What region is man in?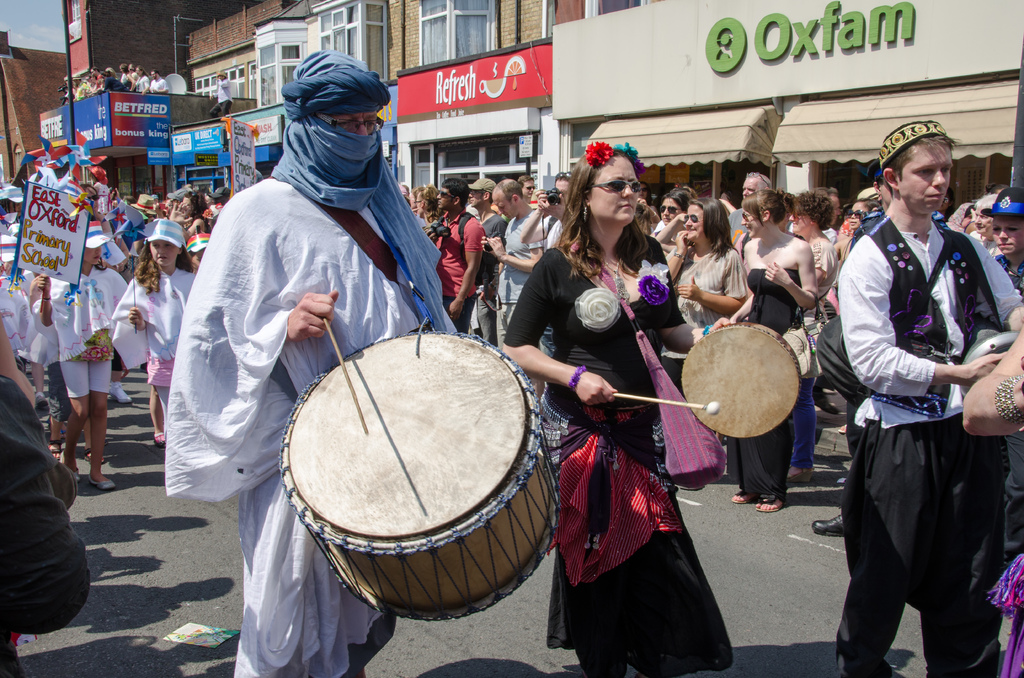
<box>815,119,1008,677</box>.
